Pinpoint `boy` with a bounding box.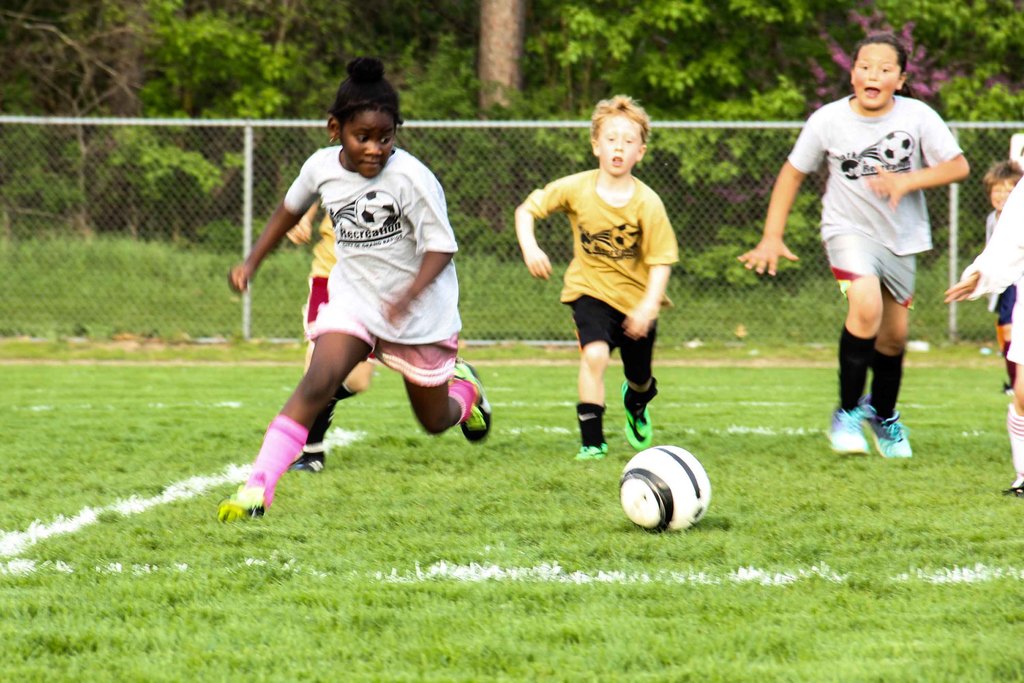
285,191,372,467.
